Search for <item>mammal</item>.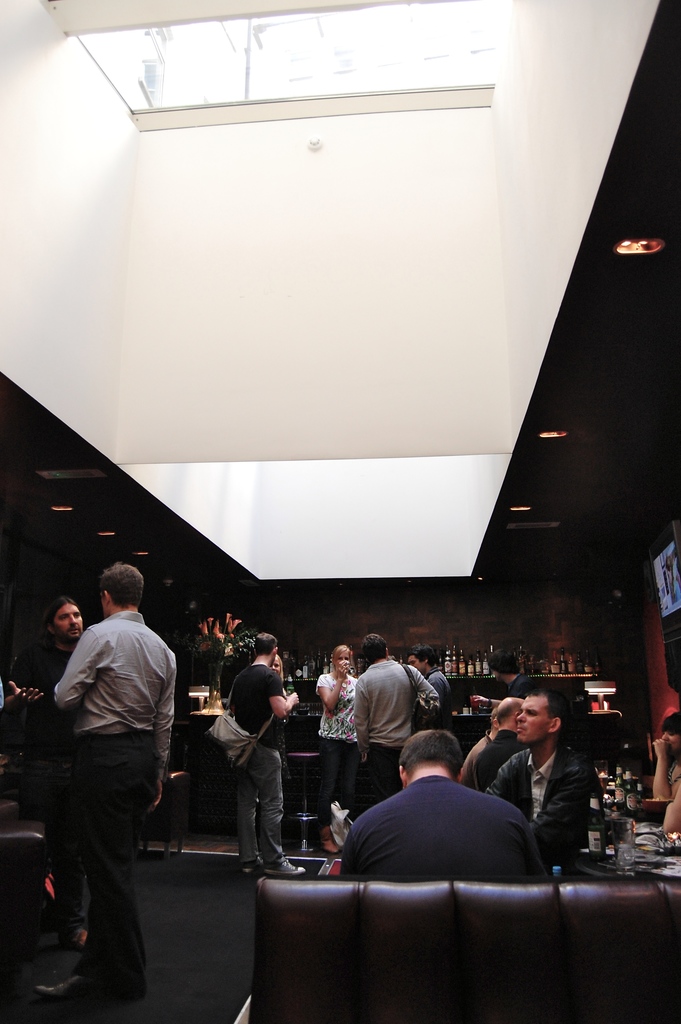
Found at locate(349, 630, 441, 801).
